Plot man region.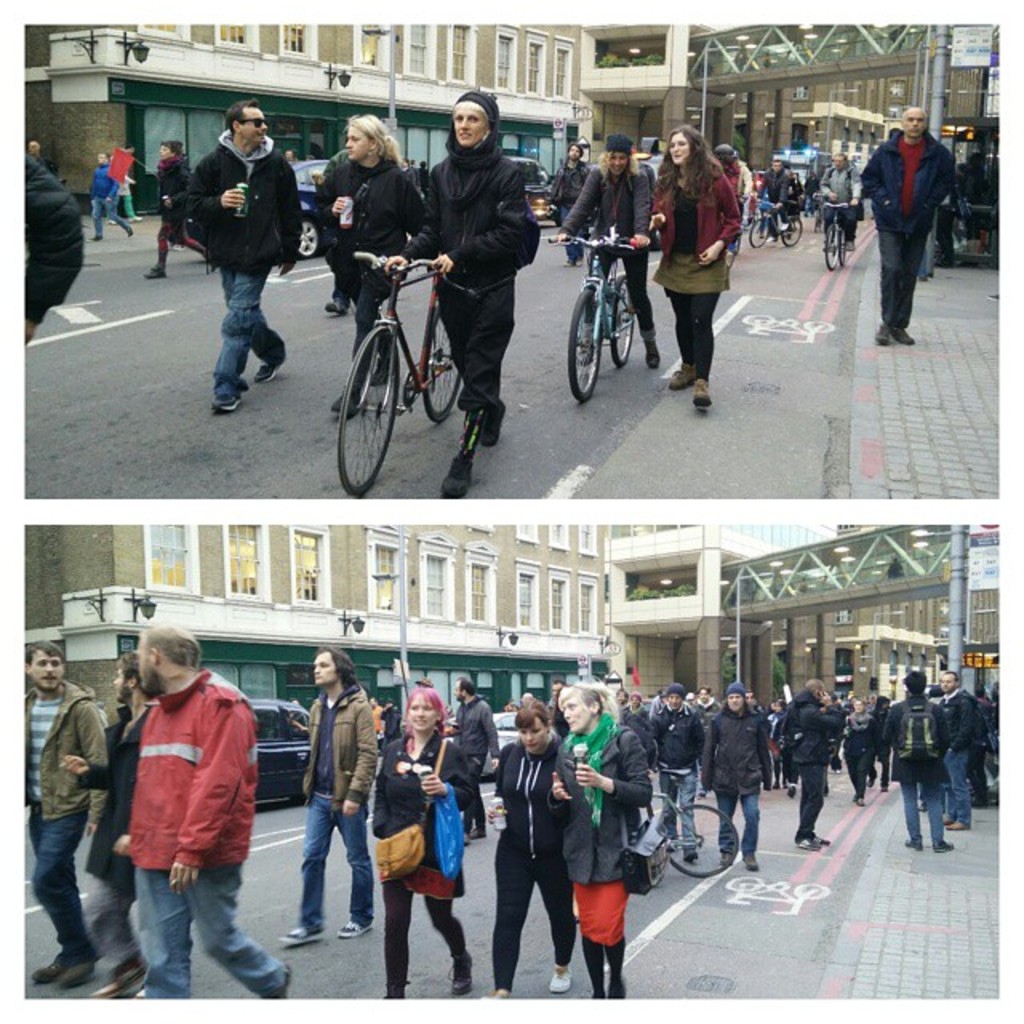
Plotted at box(779, 678, 854, 846).
